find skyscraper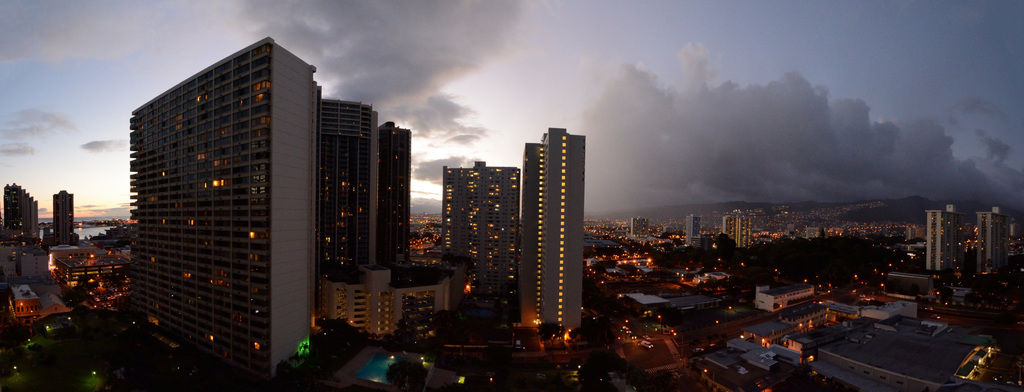
<bbox>376, 118, 412, 280</bbox>
